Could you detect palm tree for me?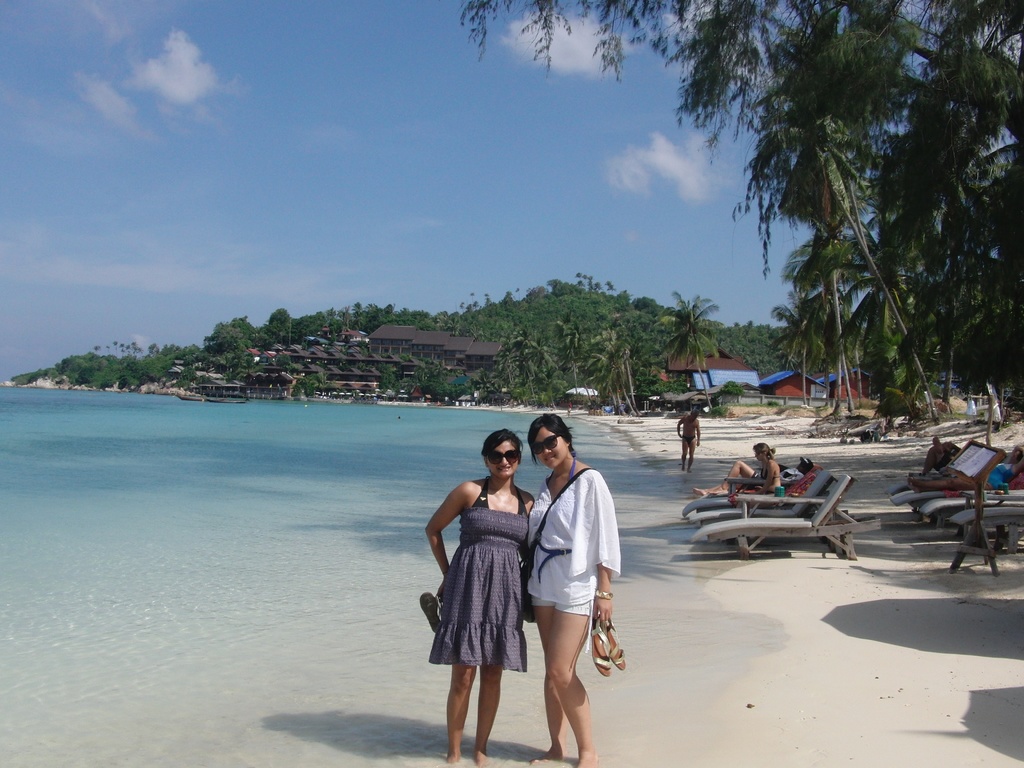
Detection result: crop(772, 295, 816, 407).
